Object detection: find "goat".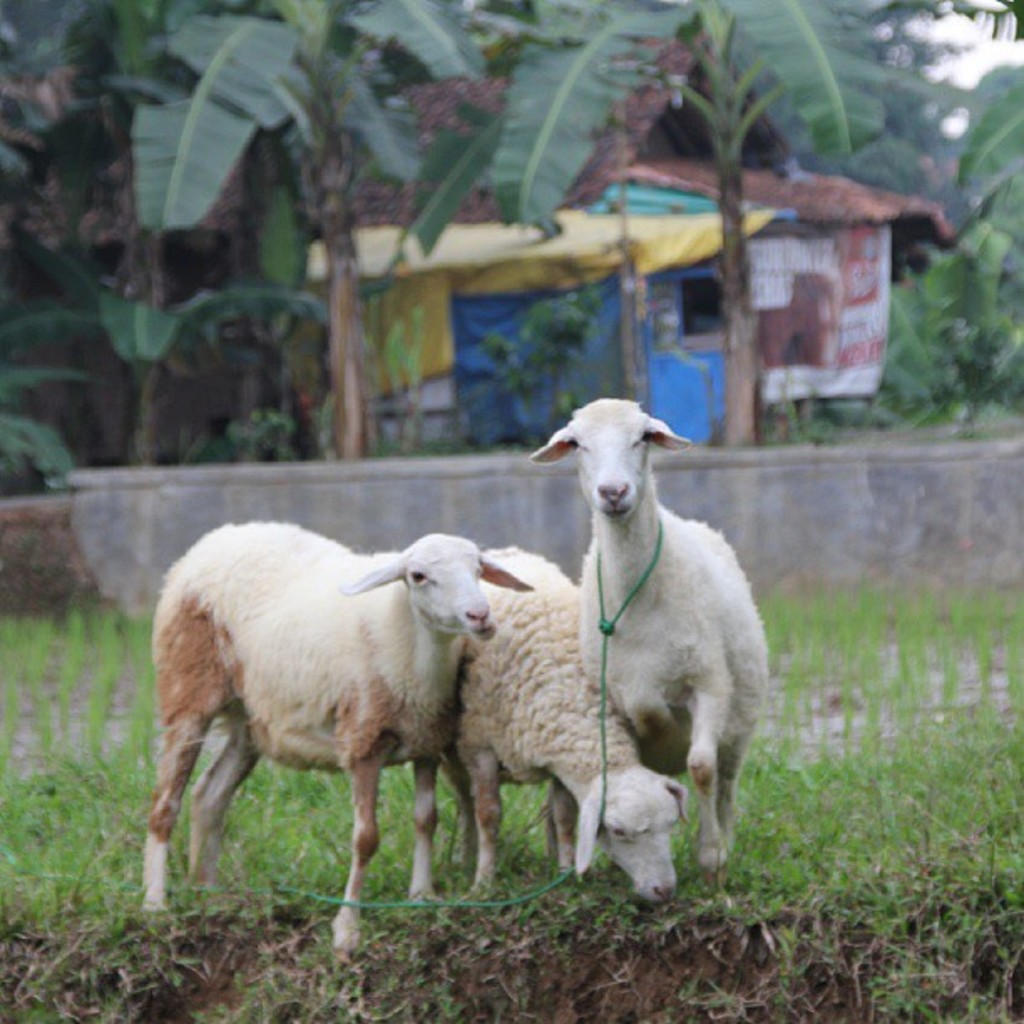
(x1=440, y1=542, x2=691, y2=902).
